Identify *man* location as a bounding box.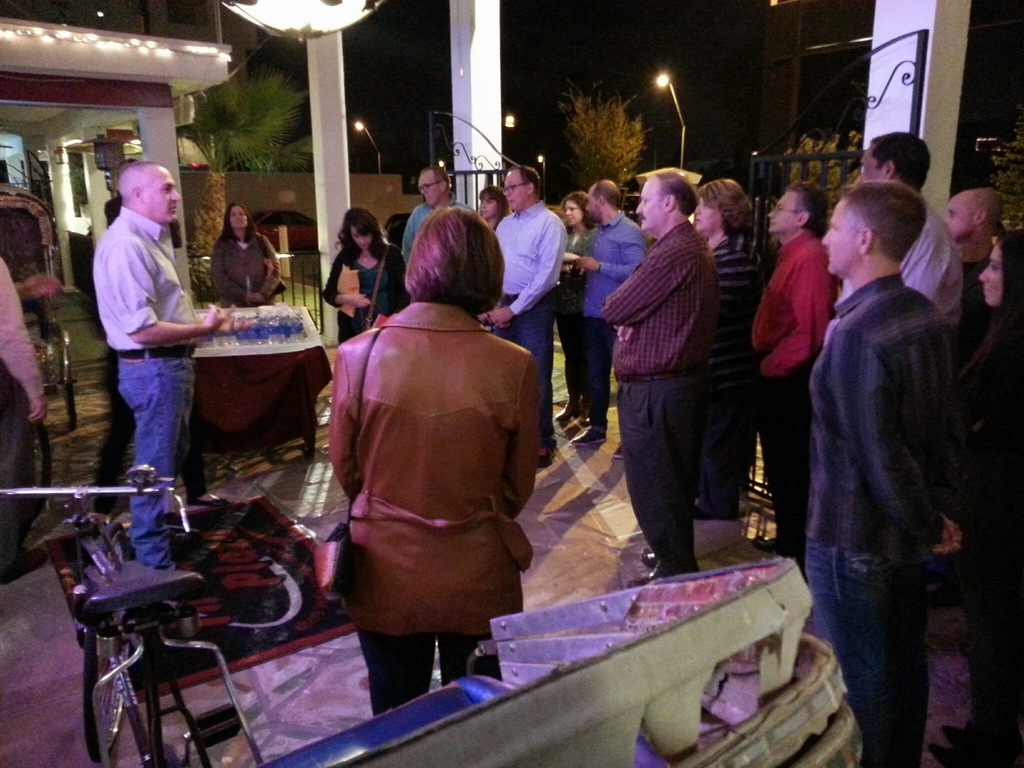
left=750, top=180, right=835, bottom=561.
